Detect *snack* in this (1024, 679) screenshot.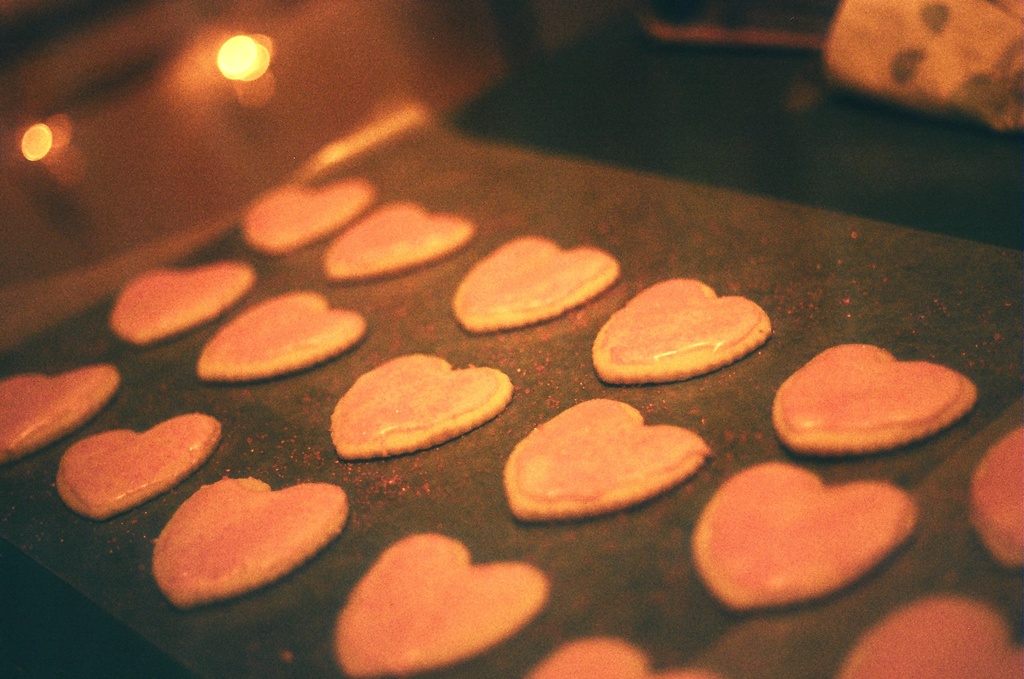
Detection: {"left": 107, "top": 265, "right": 257, "bottom": 347}.
